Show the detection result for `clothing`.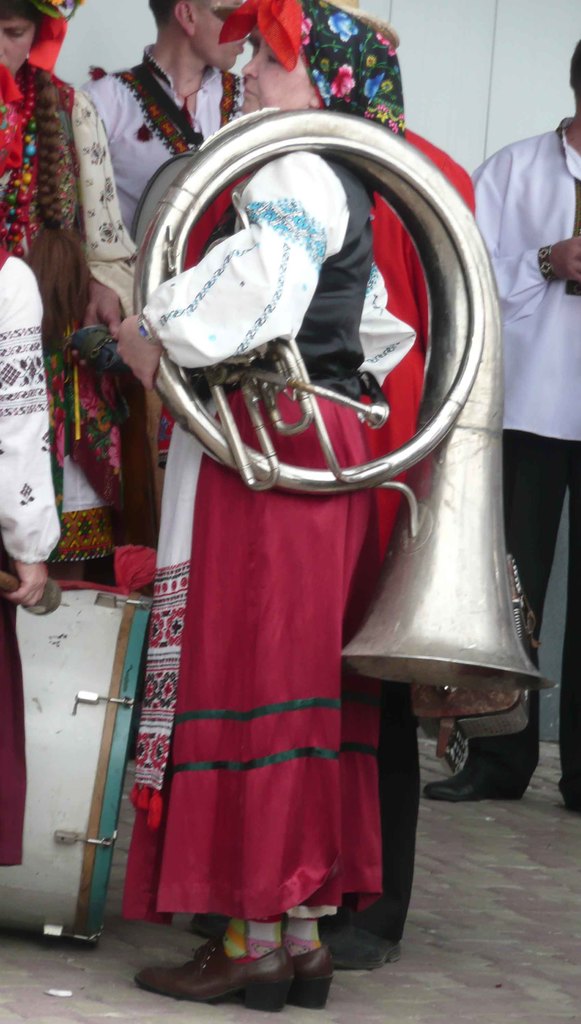
(121,145,414,927).
